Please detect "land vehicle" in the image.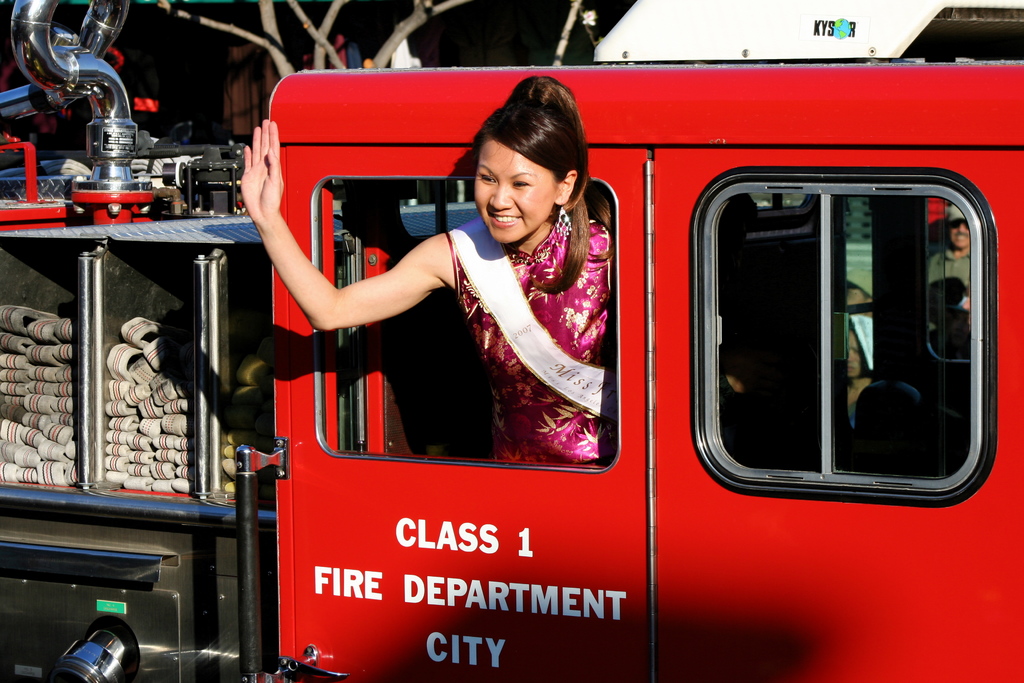
BBox(207, 91, 1023, 668).
